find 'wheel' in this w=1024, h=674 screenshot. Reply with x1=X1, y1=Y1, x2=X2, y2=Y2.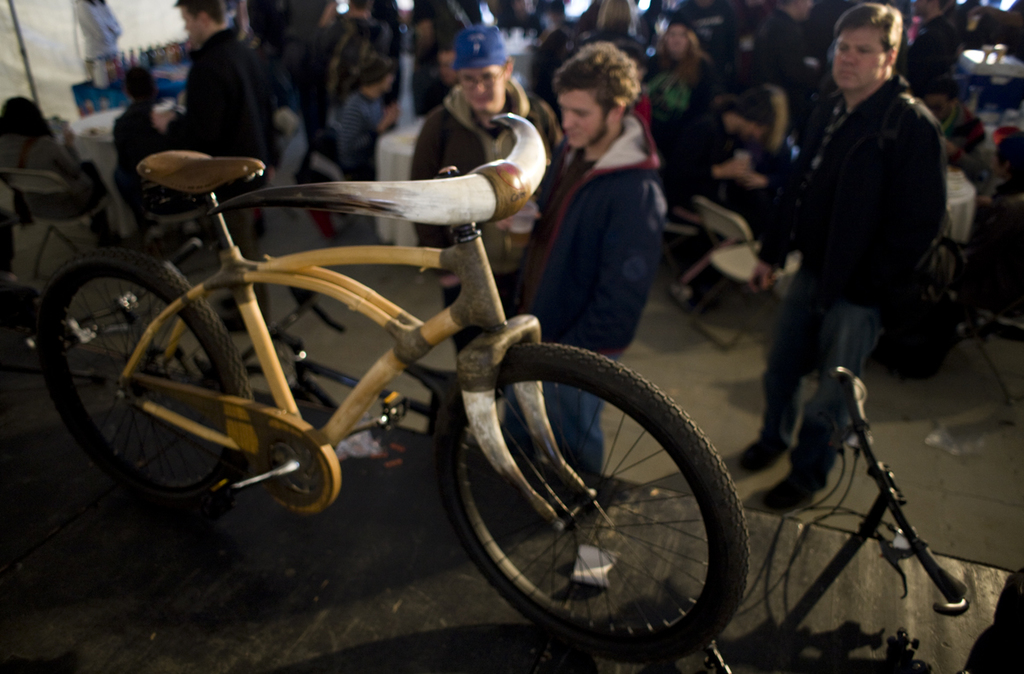
x1=463, y1=354, x2=741, y2=652.
